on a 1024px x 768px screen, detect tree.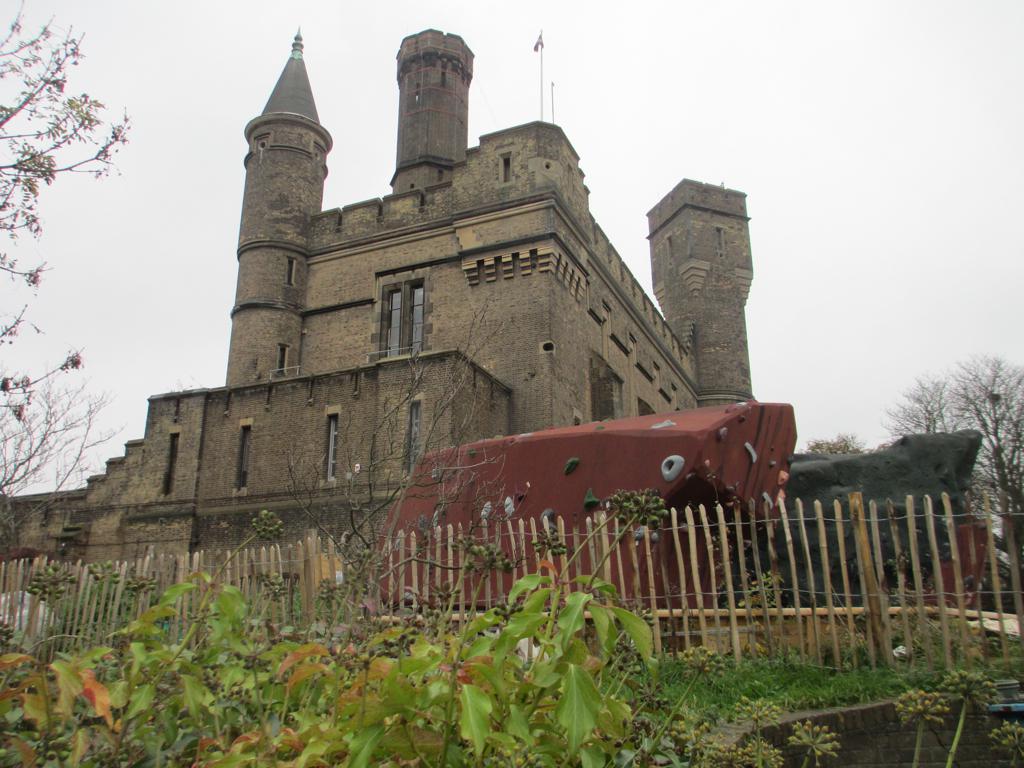
pyautogui.locateOnScreen(874, 351, 1022, 601).
